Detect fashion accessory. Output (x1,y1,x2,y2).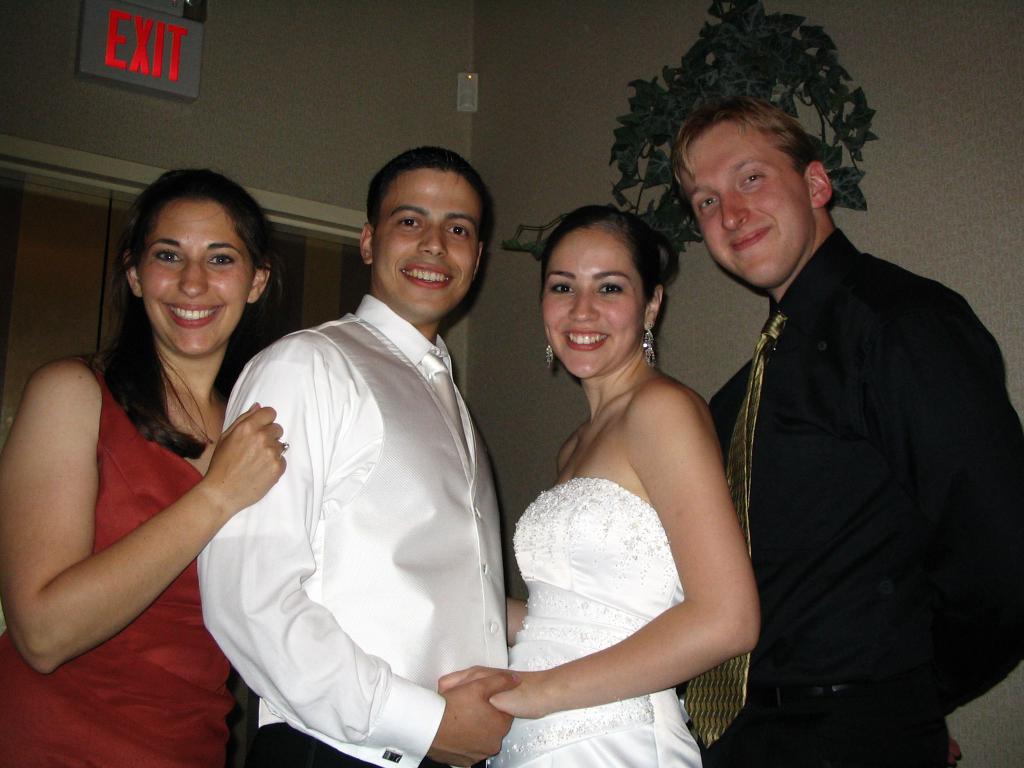
(642,326,658,372).
